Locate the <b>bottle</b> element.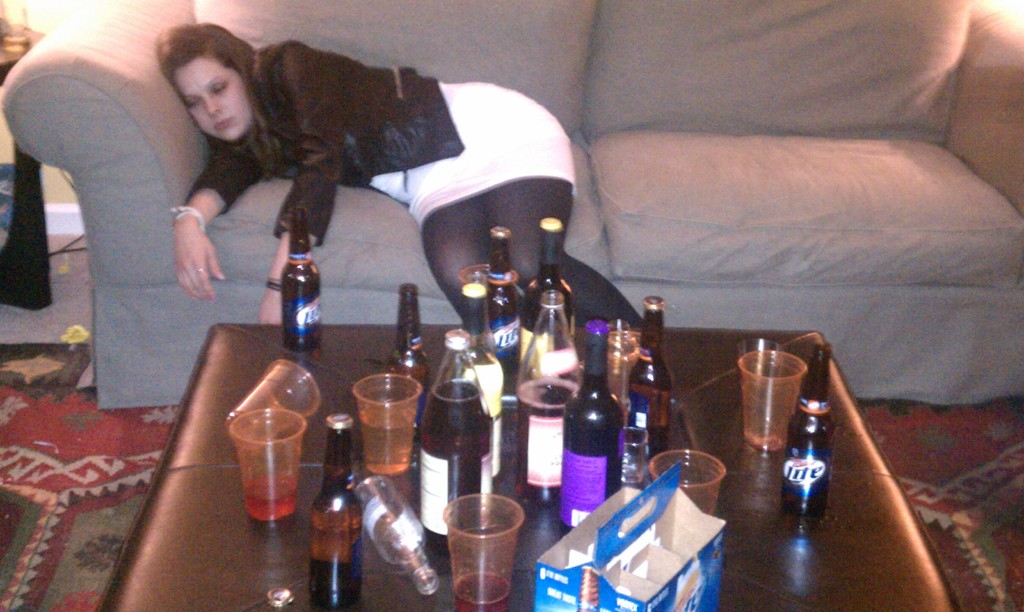
Element bbox: locate(788, 339, 838, 520).
